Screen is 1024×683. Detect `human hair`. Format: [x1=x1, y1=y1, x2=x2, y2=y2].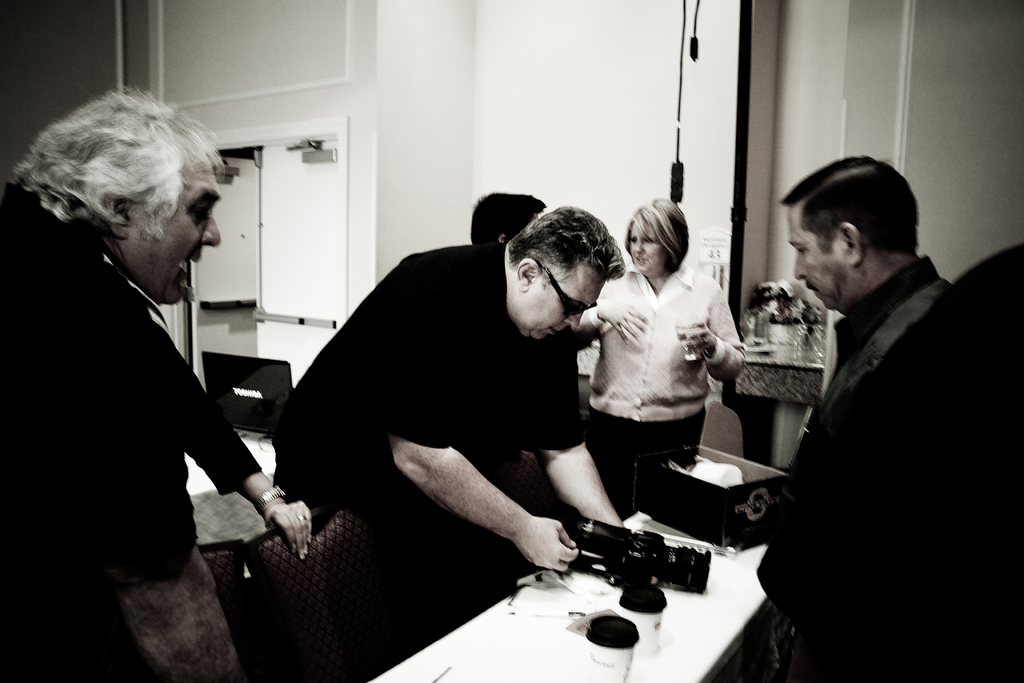
[x1=622, y1=197, x2=688, y2=268].
